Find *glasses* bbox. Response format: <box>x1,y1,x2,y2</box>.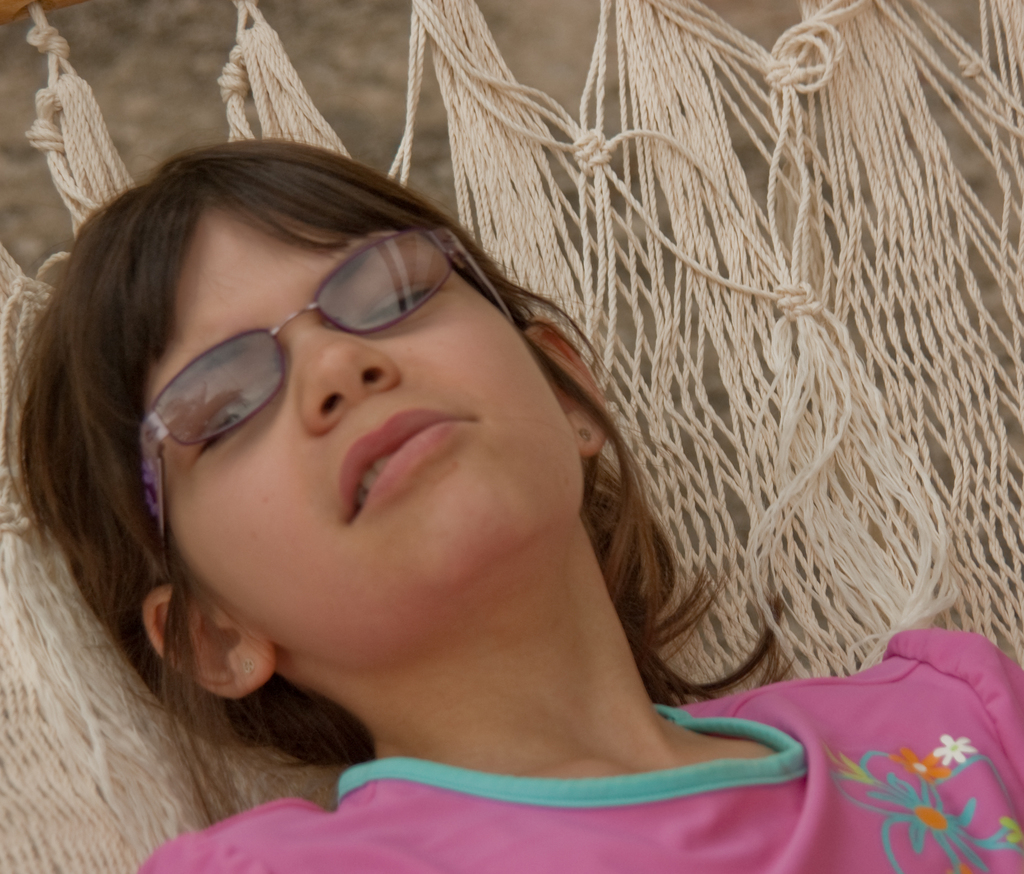
<box>135,218,522,535</box>.
